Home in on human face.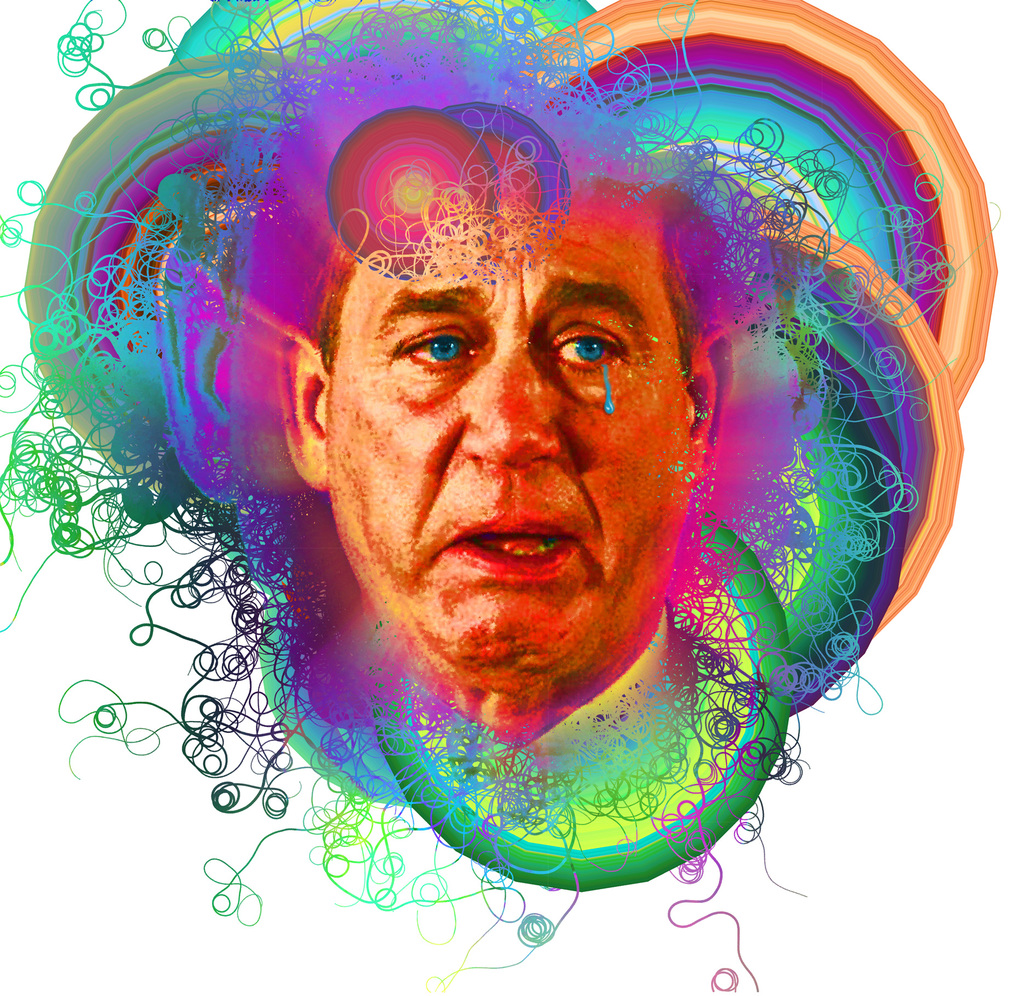
Homed in at (331,204,692,696).
